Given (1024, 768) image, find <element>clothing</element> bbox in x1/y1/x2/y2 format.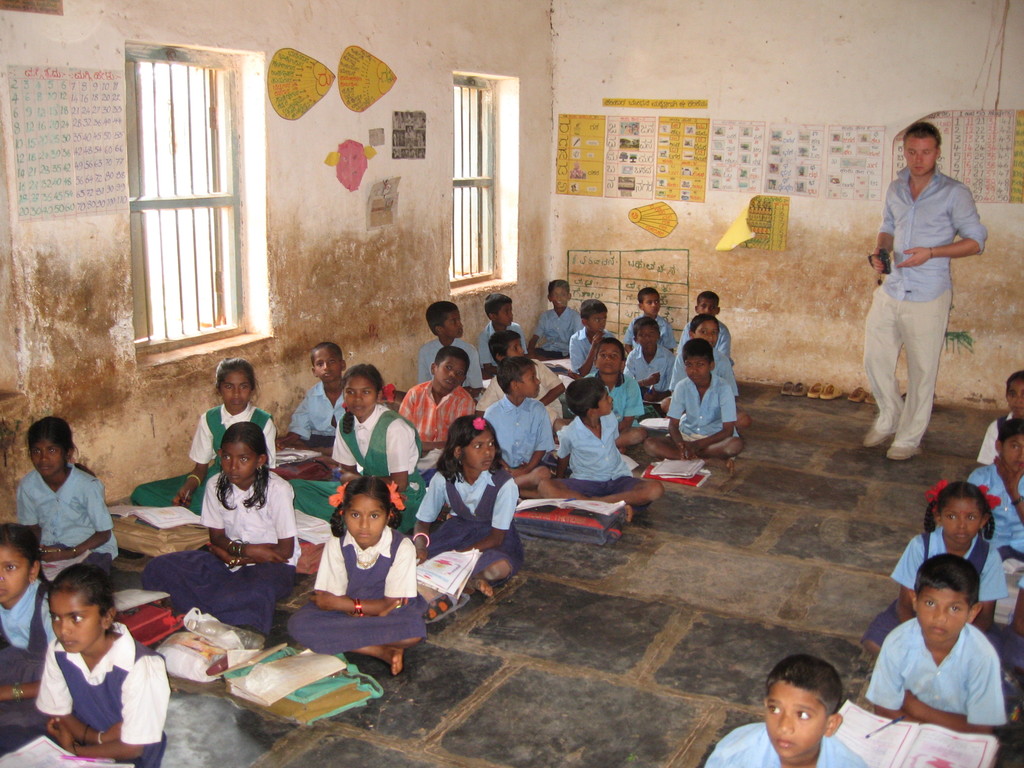
14/464/118/578.
